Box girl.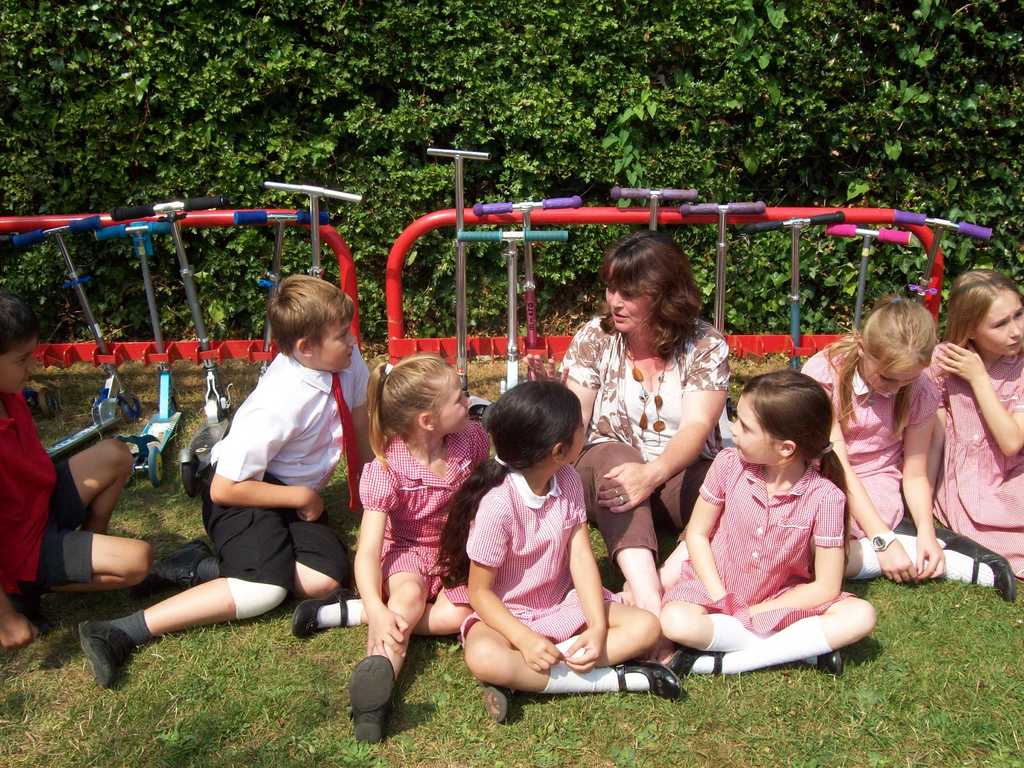
661/371/879/676.
